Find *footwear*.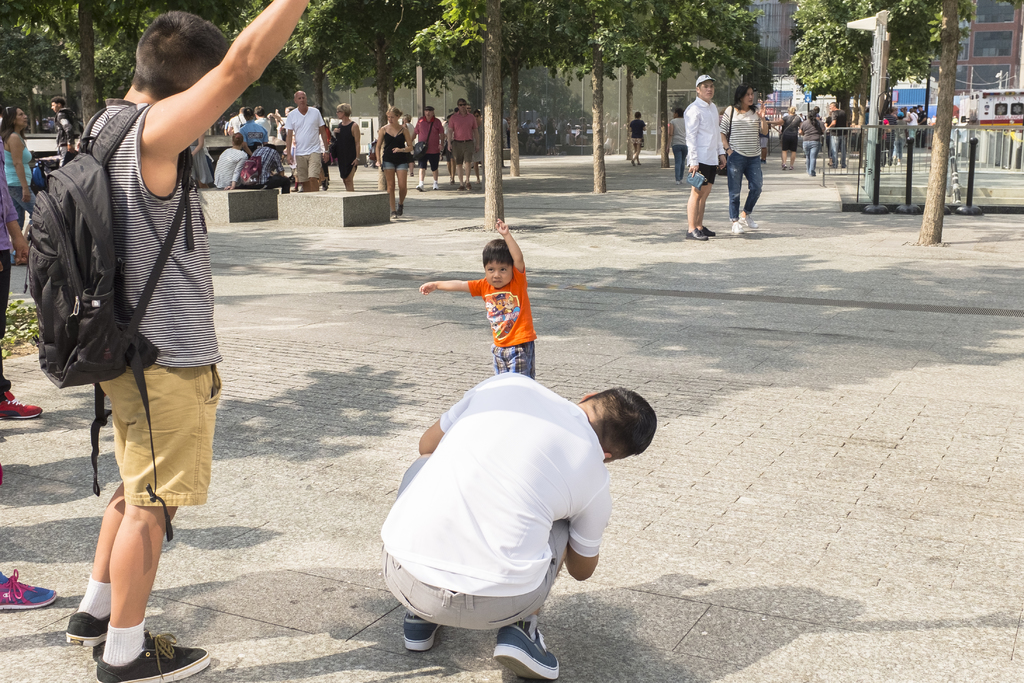
pyautogui.locateOnScreen(458, 180, 468, 194).
